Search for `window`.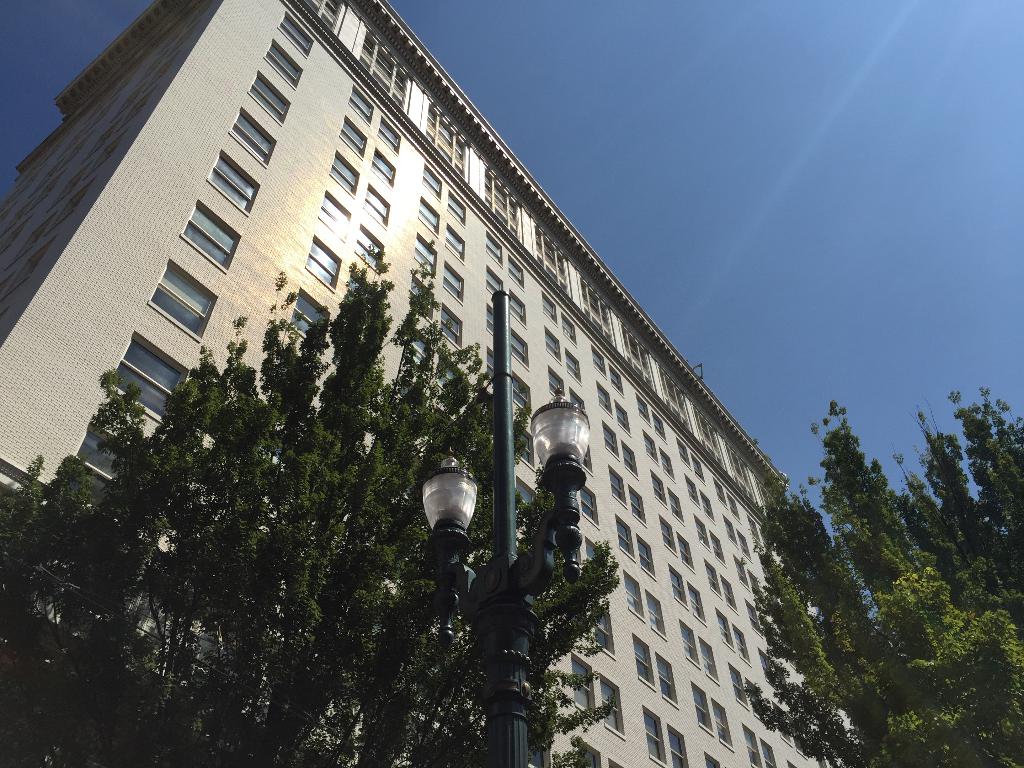
Found at [x1=493, y1=177, x2=526, y2=248].
